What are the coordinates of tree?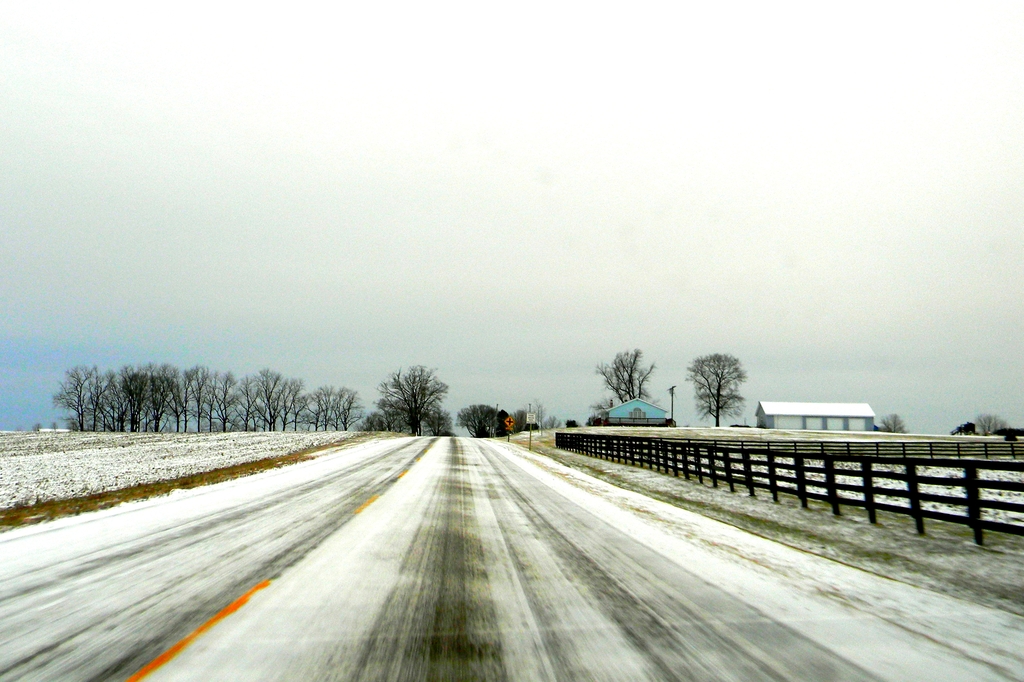
[950,418,976,435].
